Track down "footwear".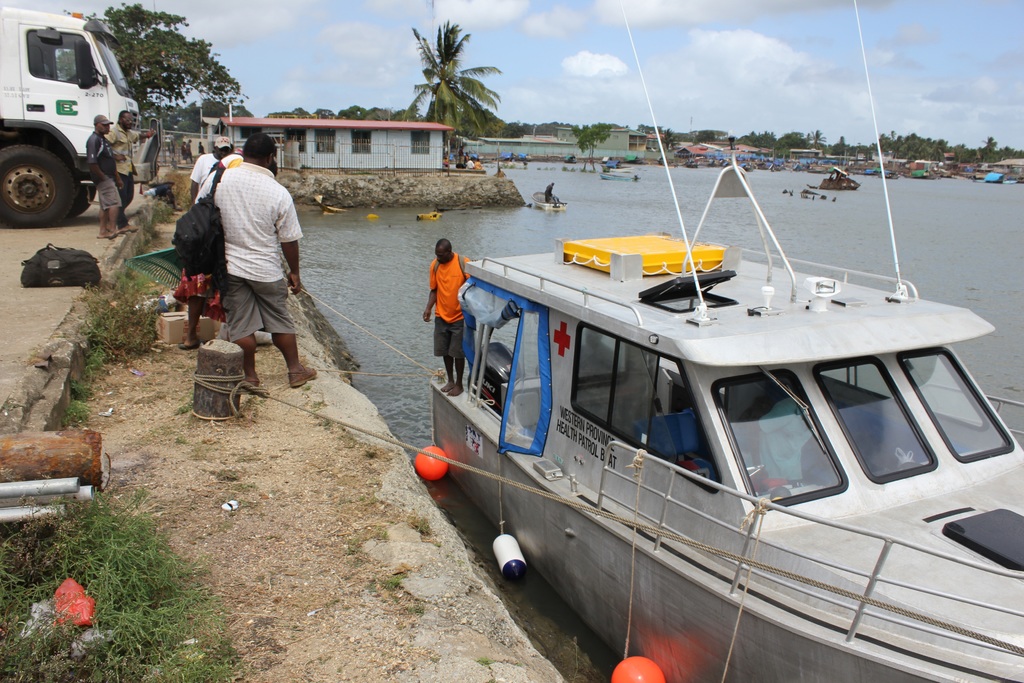
Tracked to locate(238, 377, 268, 399).
